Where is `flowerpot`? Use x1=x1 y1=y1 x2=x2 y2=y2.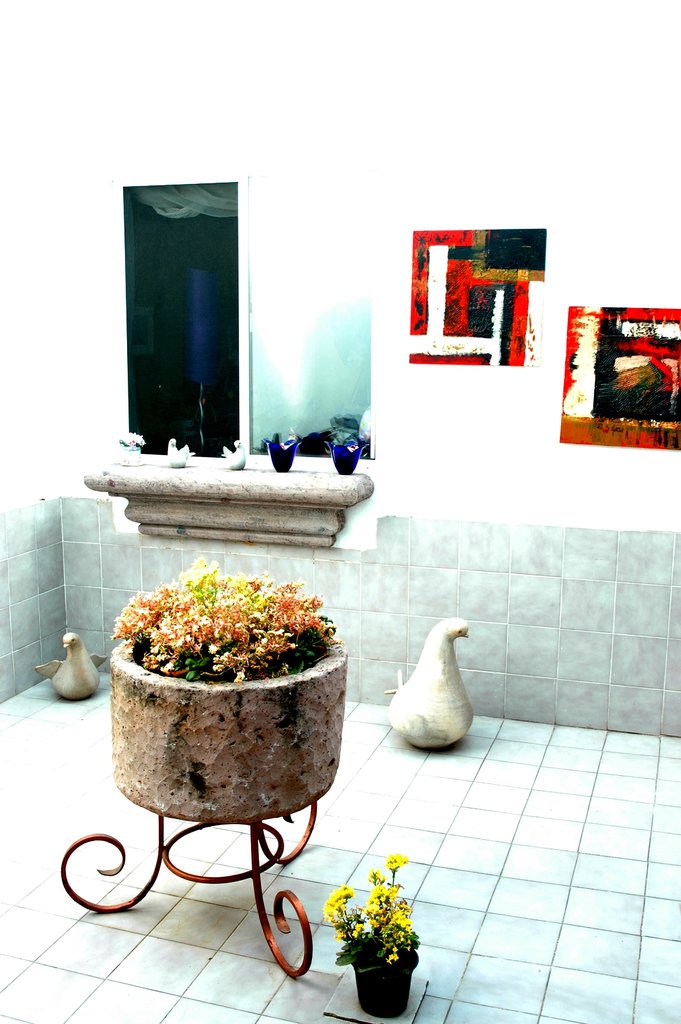
x1=345 y1=931 x2=417 y2=1017.
